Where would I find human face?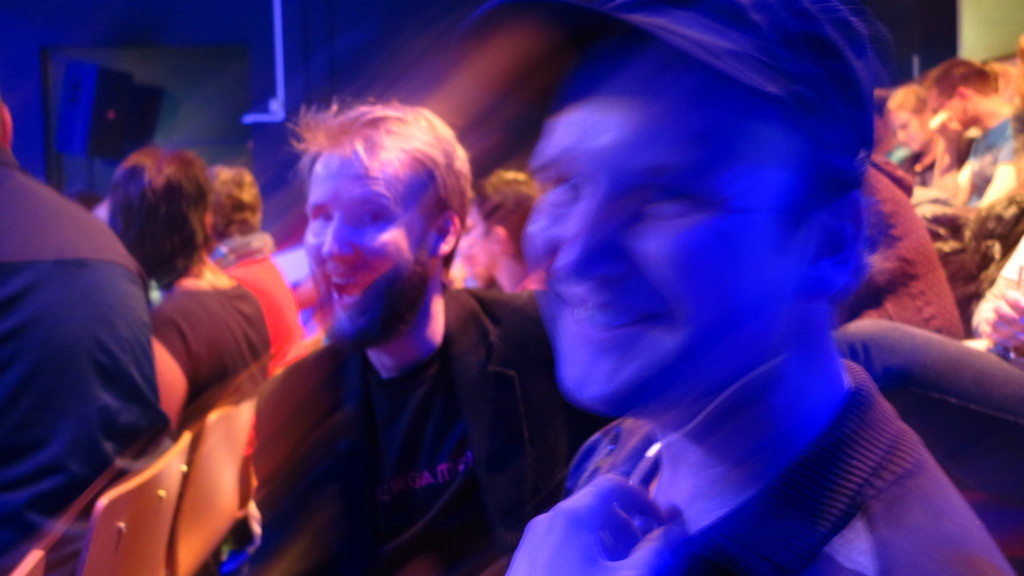
At <bbox>895, 115, 921, 151</bbox>.
